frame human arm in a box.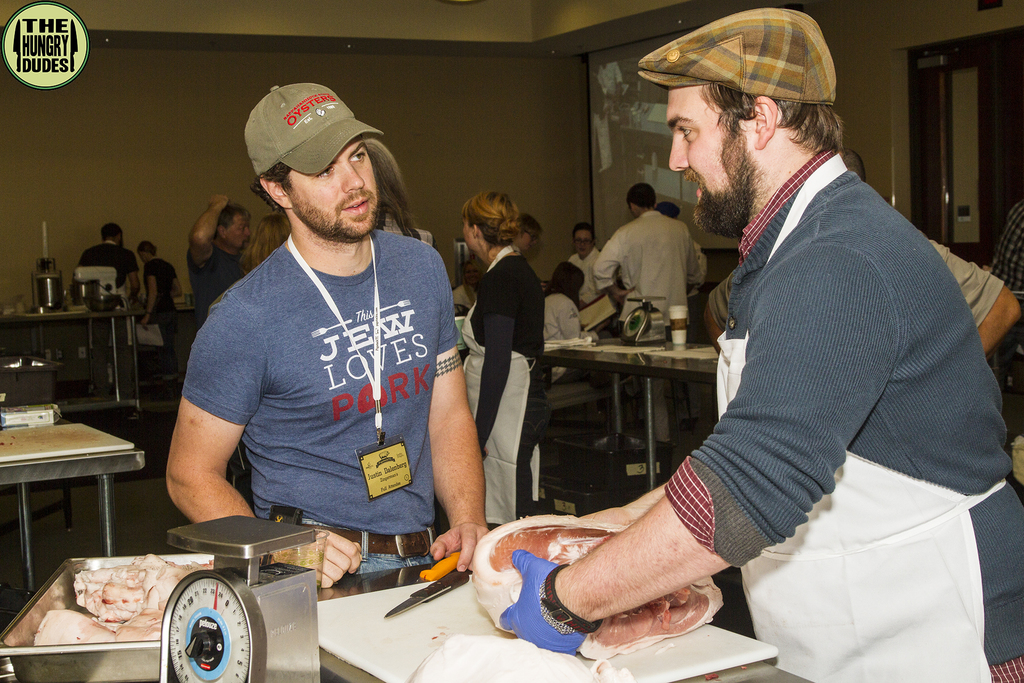
left=684, top=223, right=700, bottom=294.
